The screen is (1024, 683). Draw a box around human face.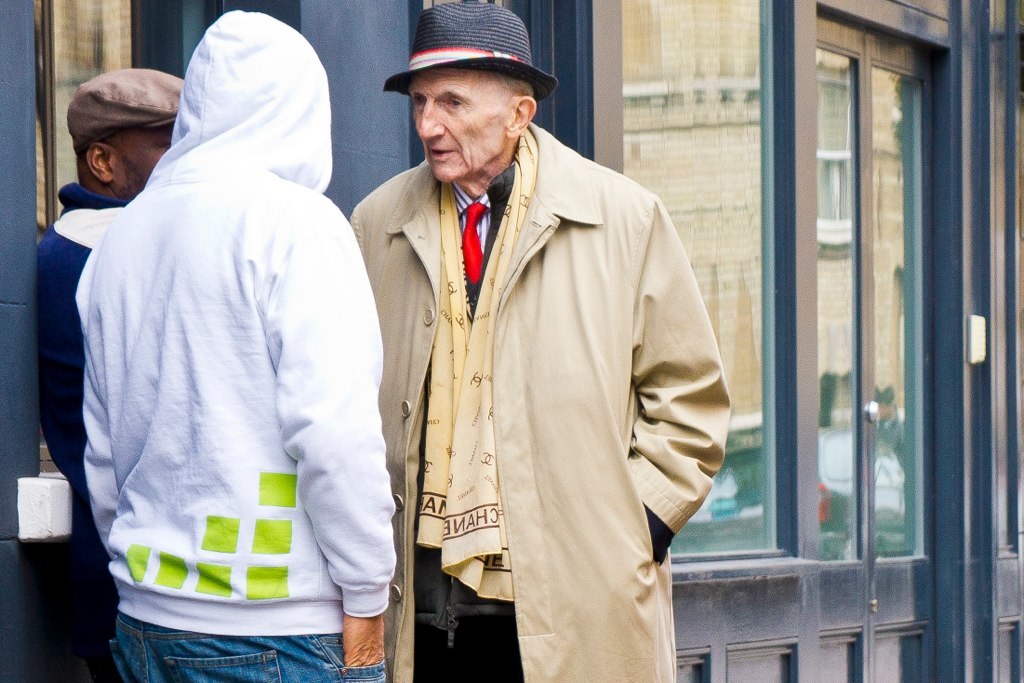
410,58,514,191.
